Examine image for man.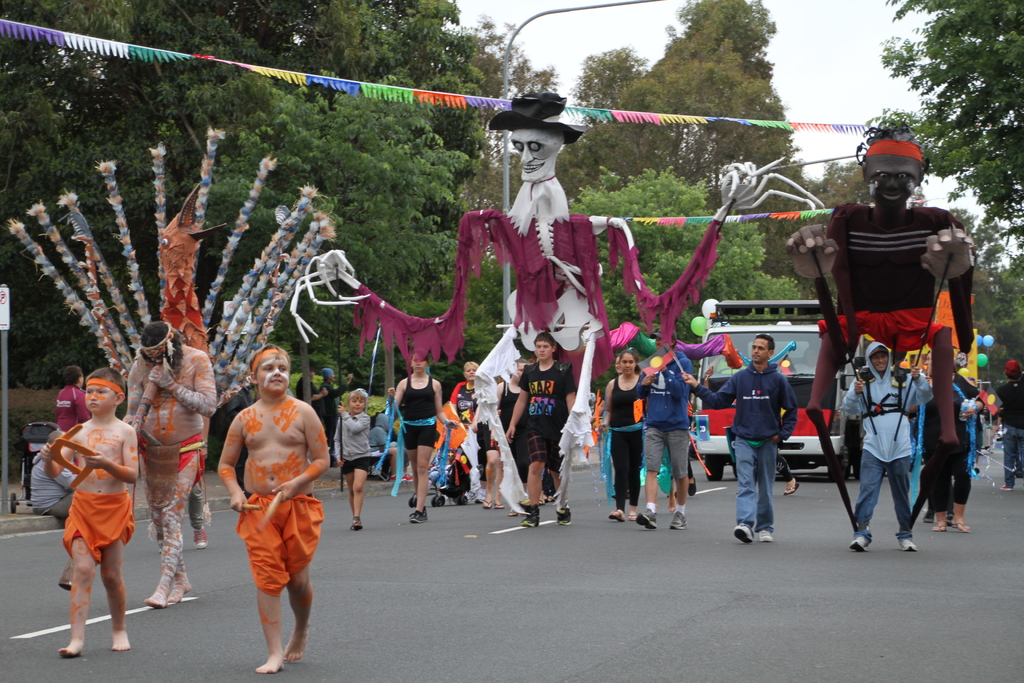
Examination result: 781,120,973,534.
